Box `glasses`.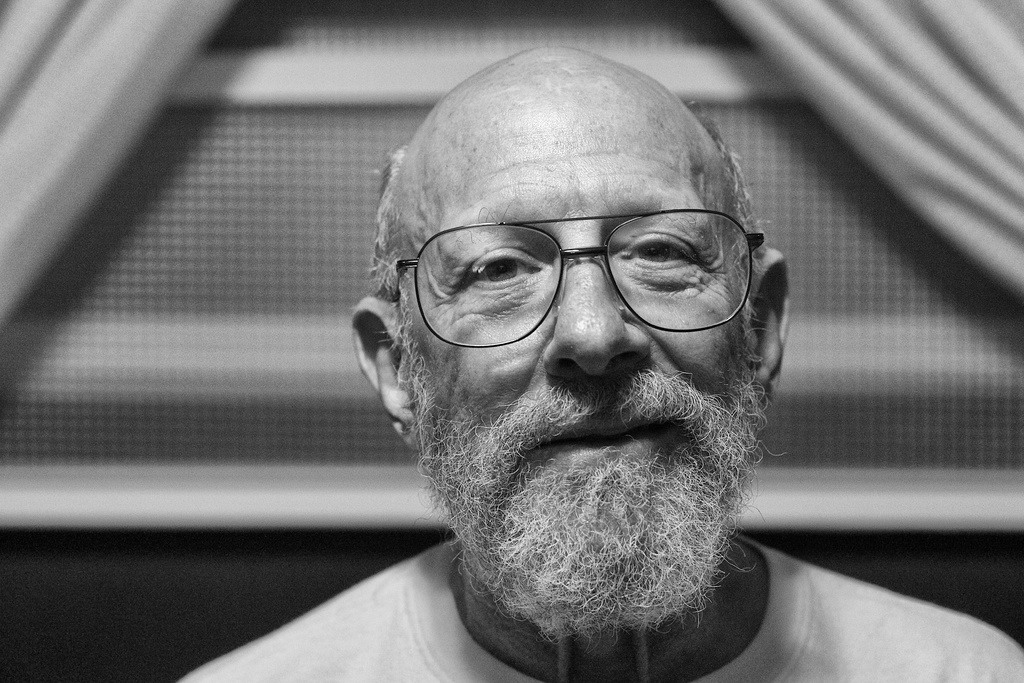
394, 210, 762, 349.
